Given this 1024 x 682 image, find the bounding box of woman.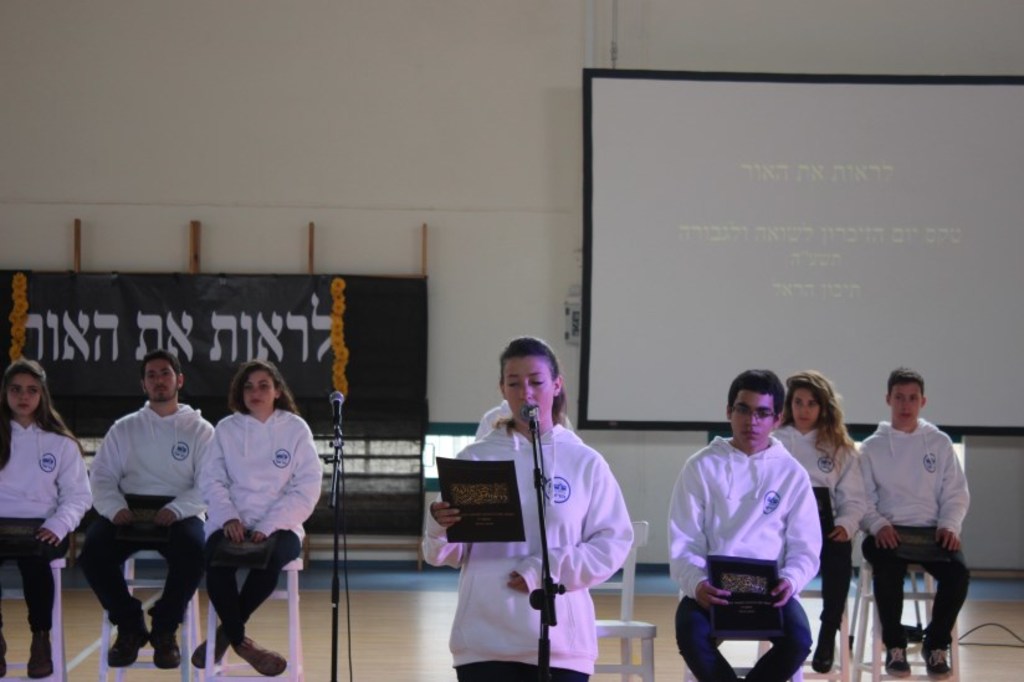
{"left": 767, "top": 373, "right": 864, "bottom": 673}.
